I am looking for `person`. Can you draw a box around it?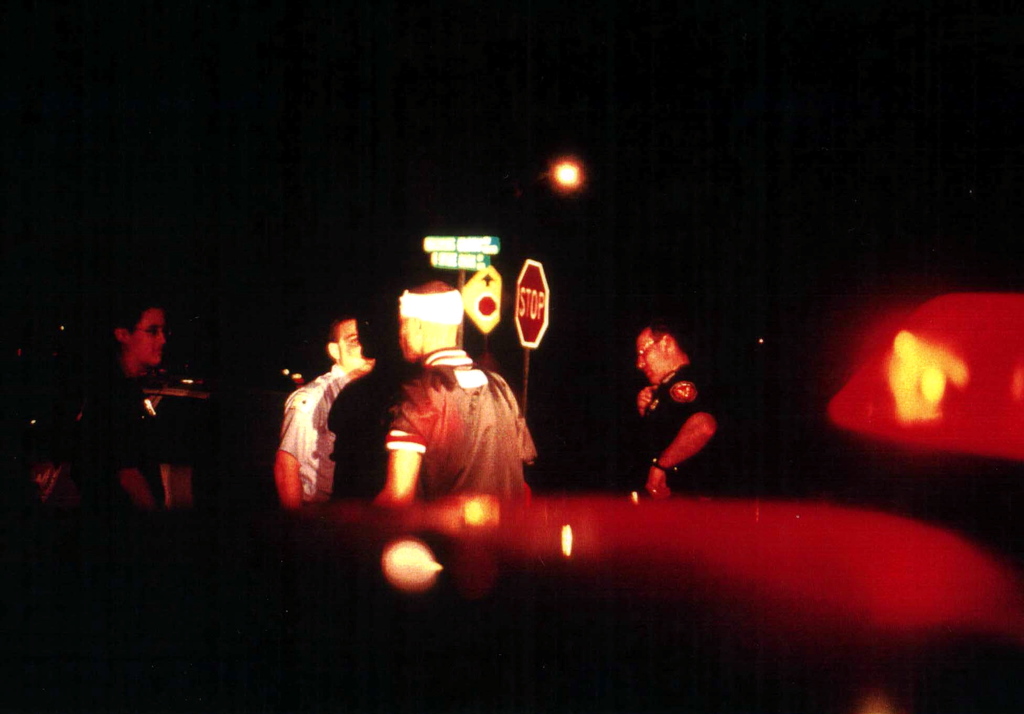
Sure, the bounding box is pyautogui.locateOnScreen(97, 306, 172, 501).
